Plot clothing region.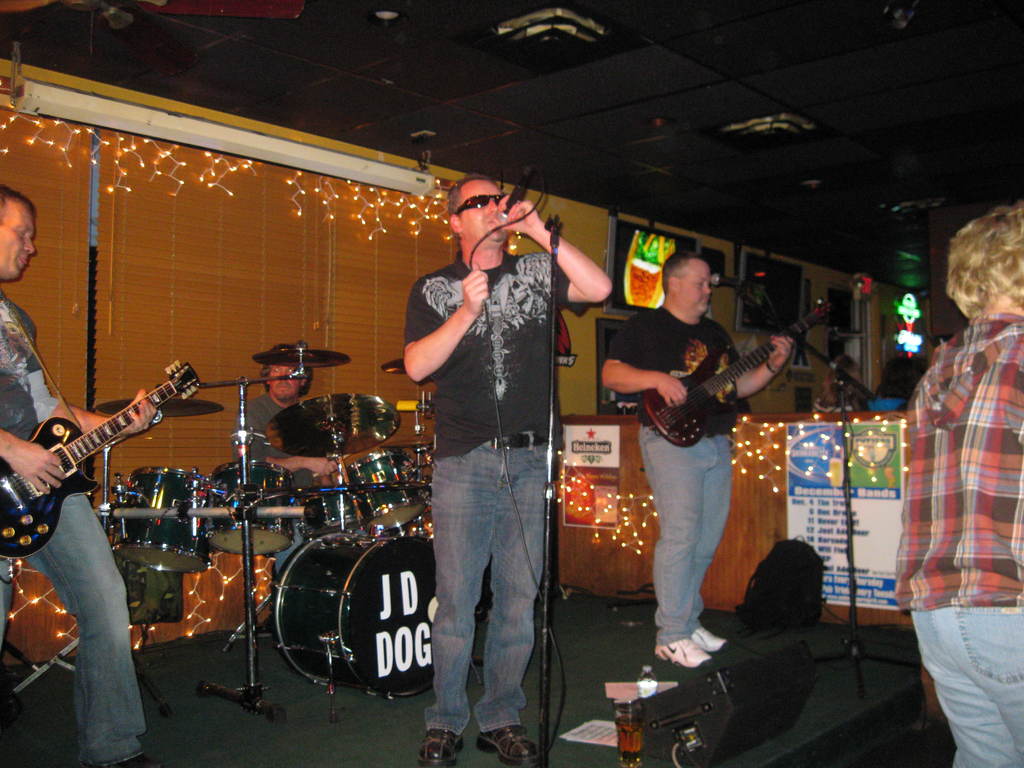
Plotted at 0 287 148 765.
